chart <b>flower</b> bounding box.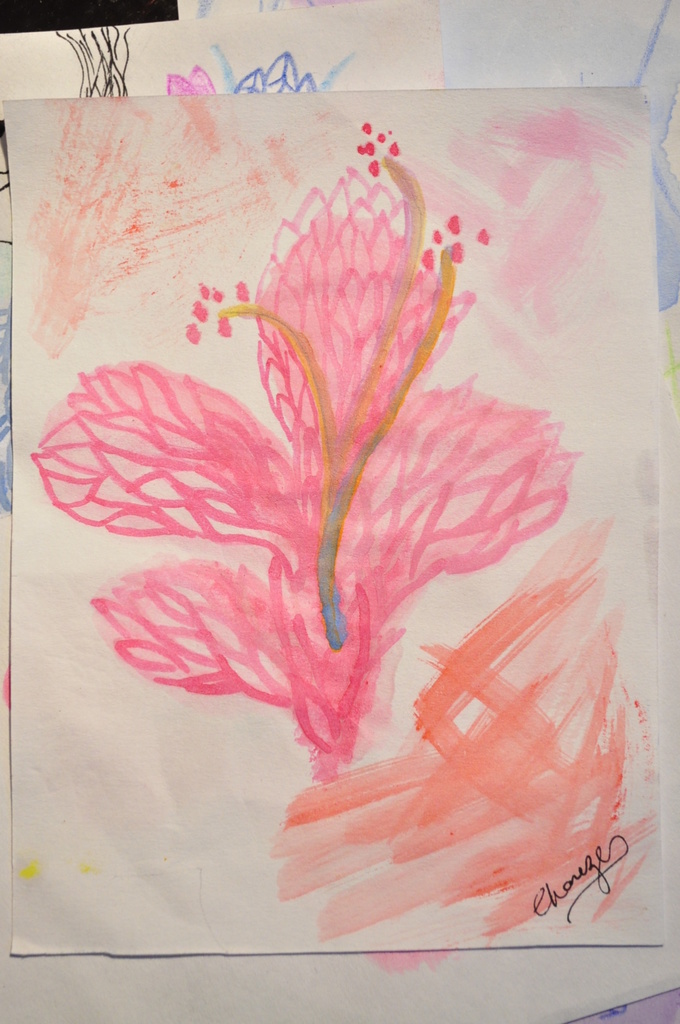
Charted: (25, 104, 649, 936).
